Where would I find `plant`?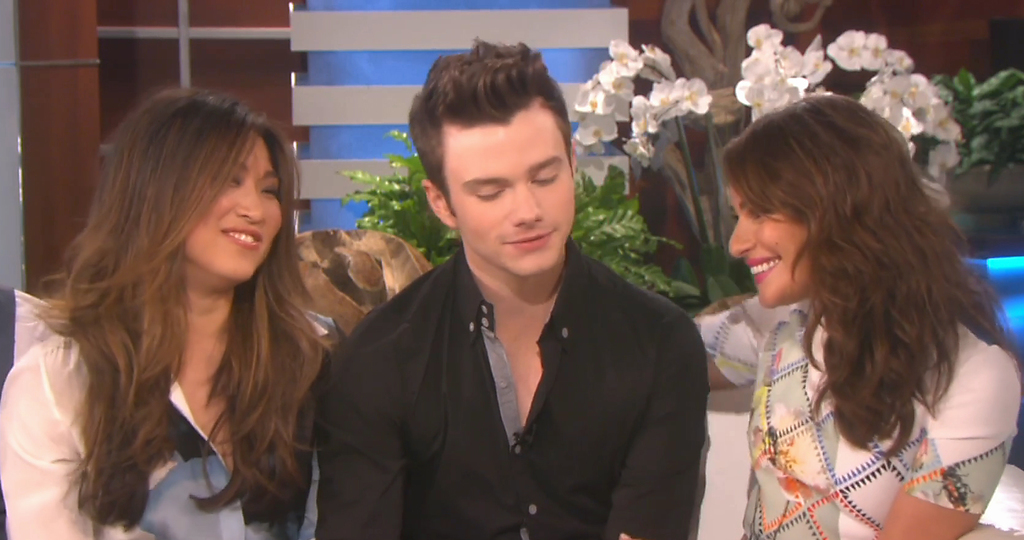
At [x1=730, y1=17, x2=838, y2=119].
